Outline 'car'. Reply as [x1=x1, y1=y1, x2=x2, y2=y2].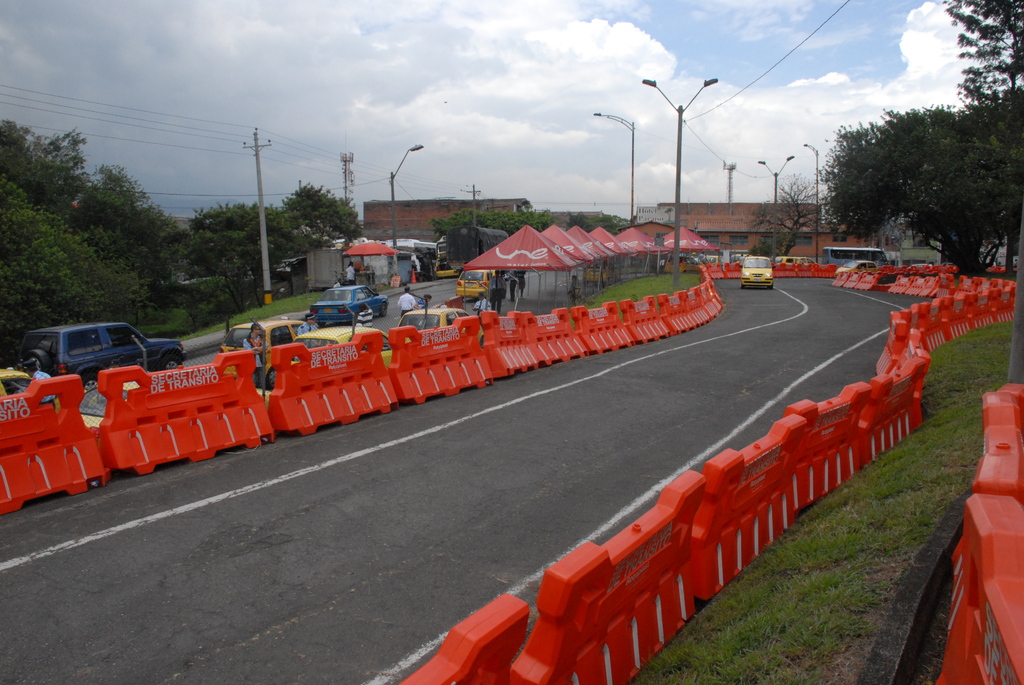
[x1=835, y1=258, x2=879, y2=274].
